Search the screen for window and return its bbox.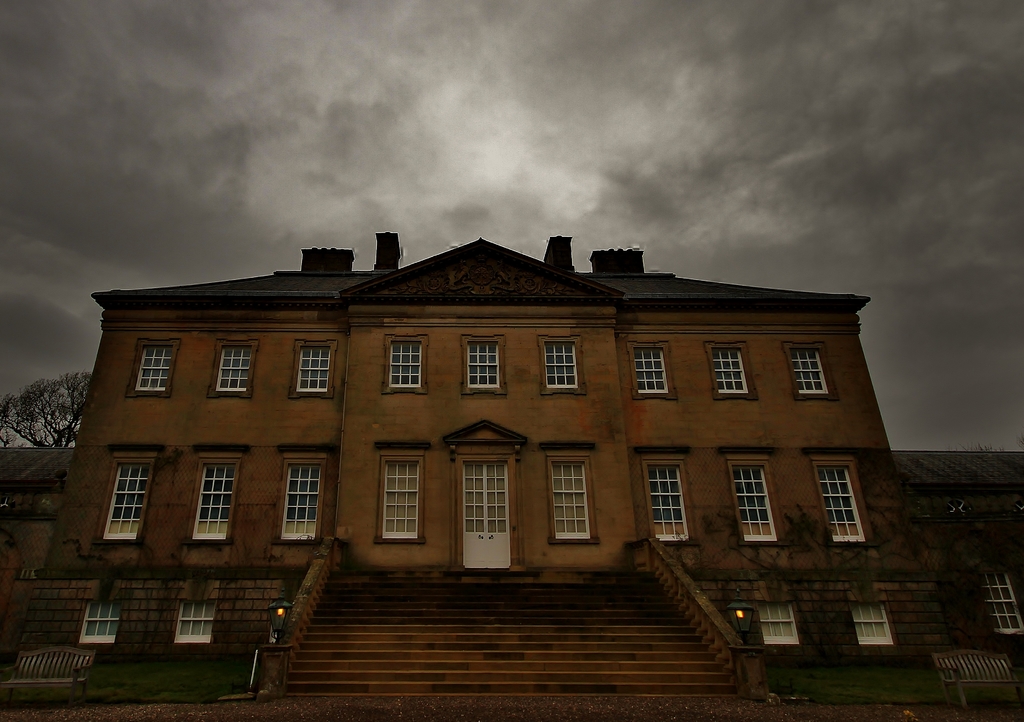
Found: {"x1": 787, "y1": 343, "x2": 836, "y2": 400}.
